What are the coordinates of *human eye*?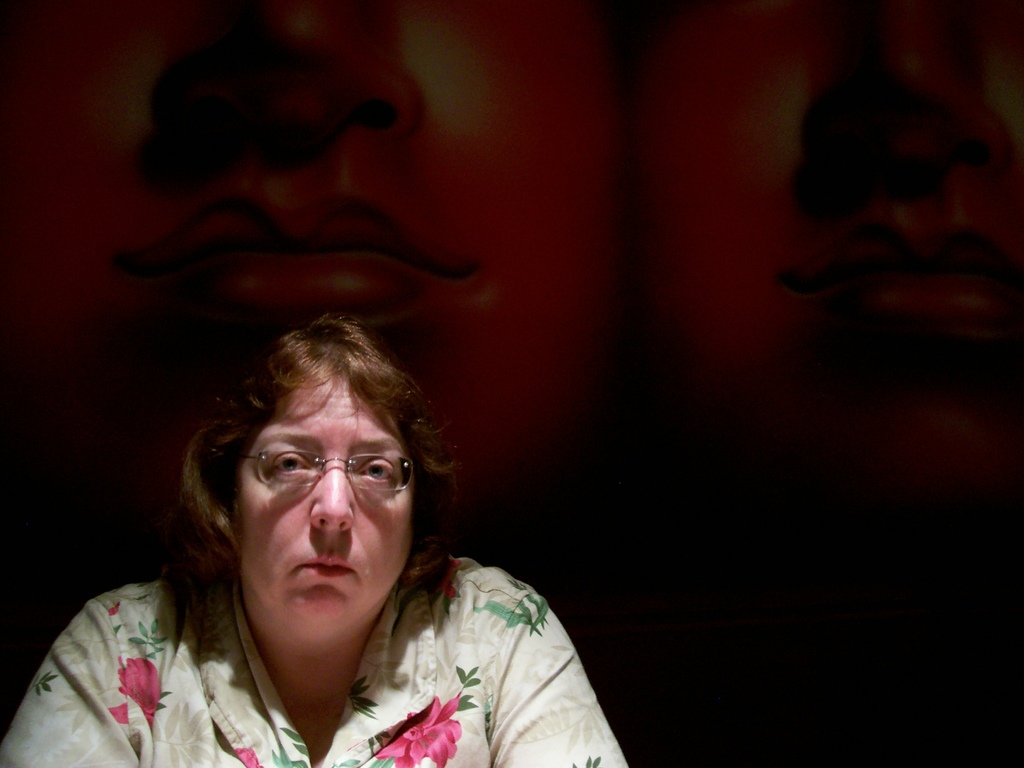
[356,460,397,489].
